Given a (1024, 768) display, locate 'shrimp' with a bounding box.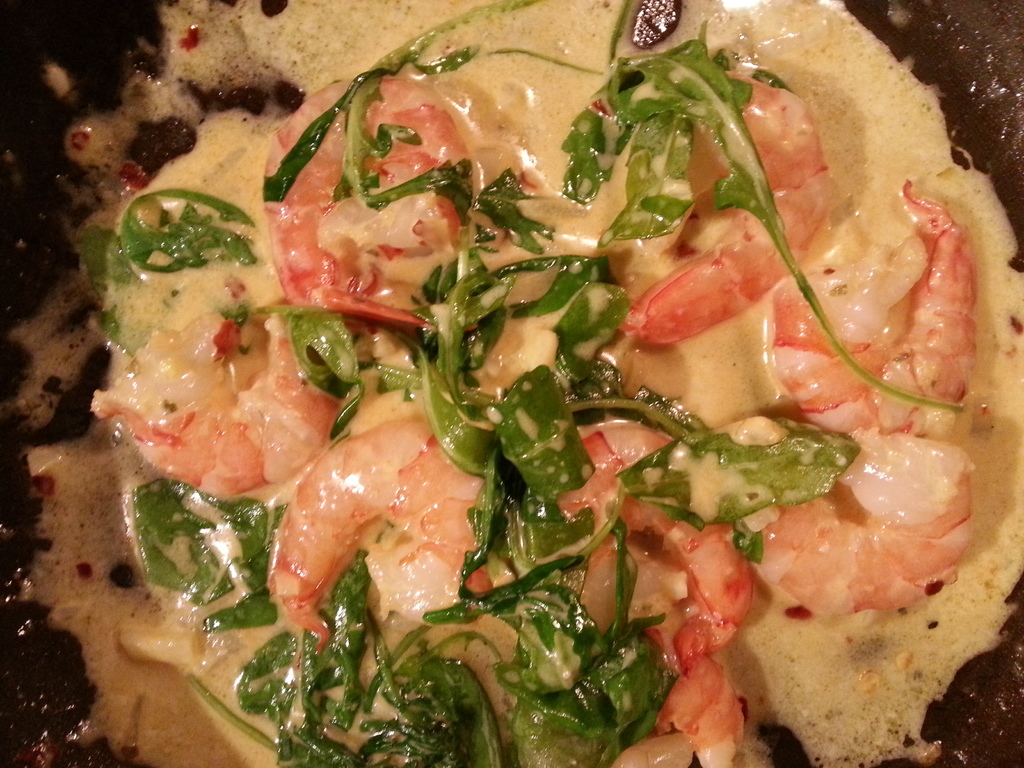
Located: [x1=621, y1=65, x2=831, y2=352].
